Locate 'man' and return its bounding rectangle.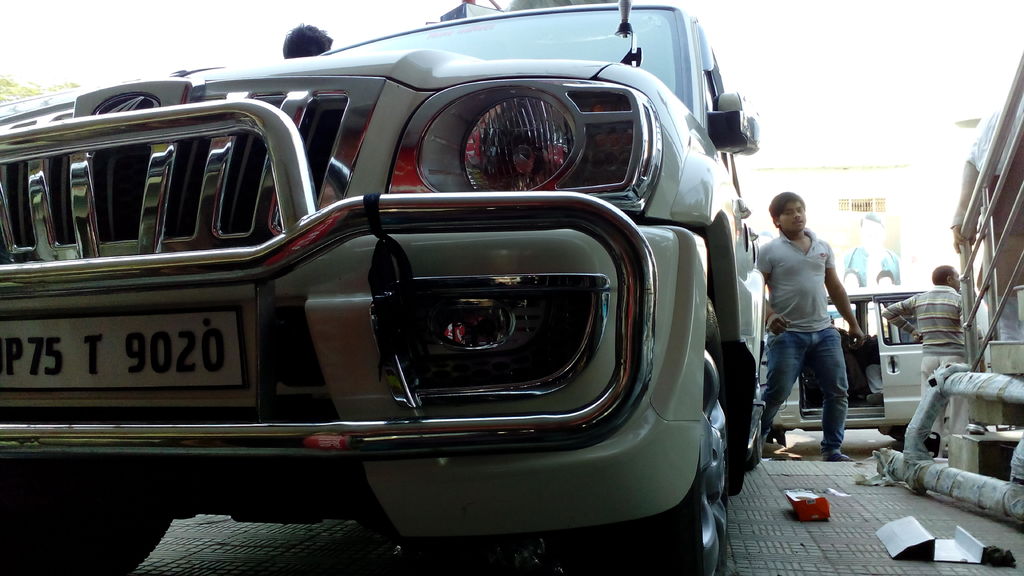
l=754, t=188, r=870, b=465.
